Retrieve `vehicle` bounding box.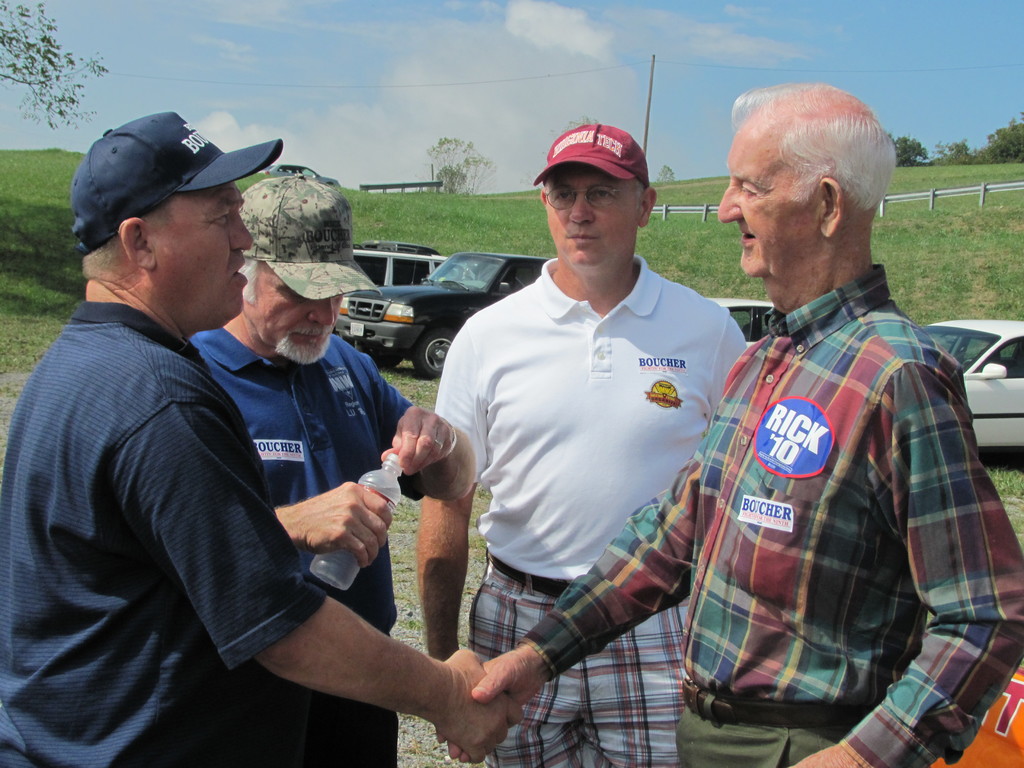
Bounding box: (left=708, top=297, right=771, bottom=349).
